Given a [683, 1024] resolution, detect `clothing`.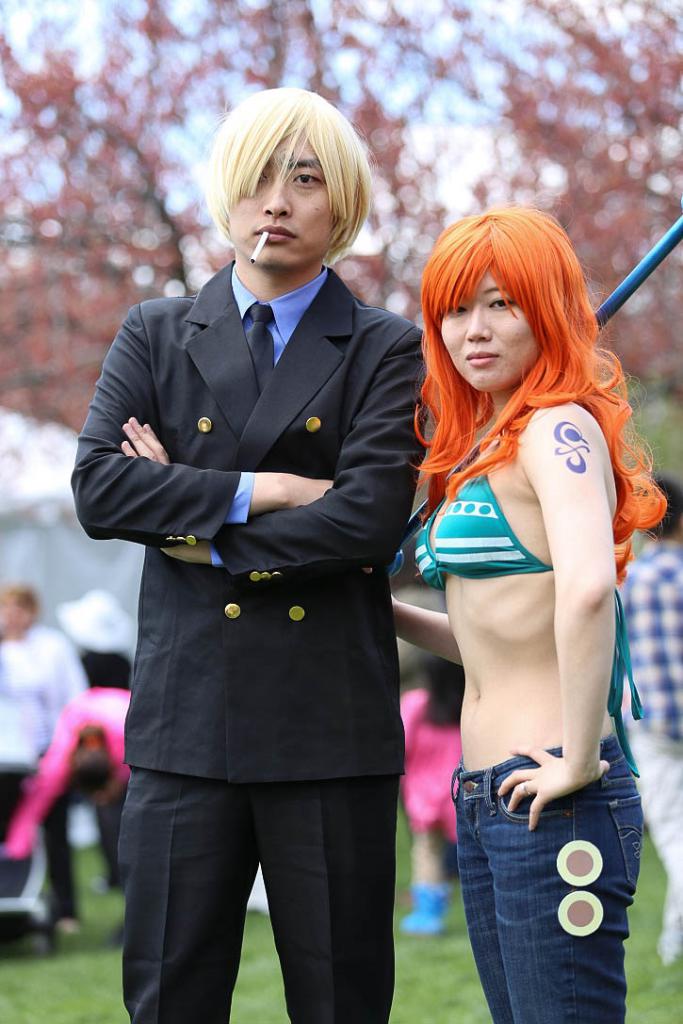
610, 532, 682, 957.
